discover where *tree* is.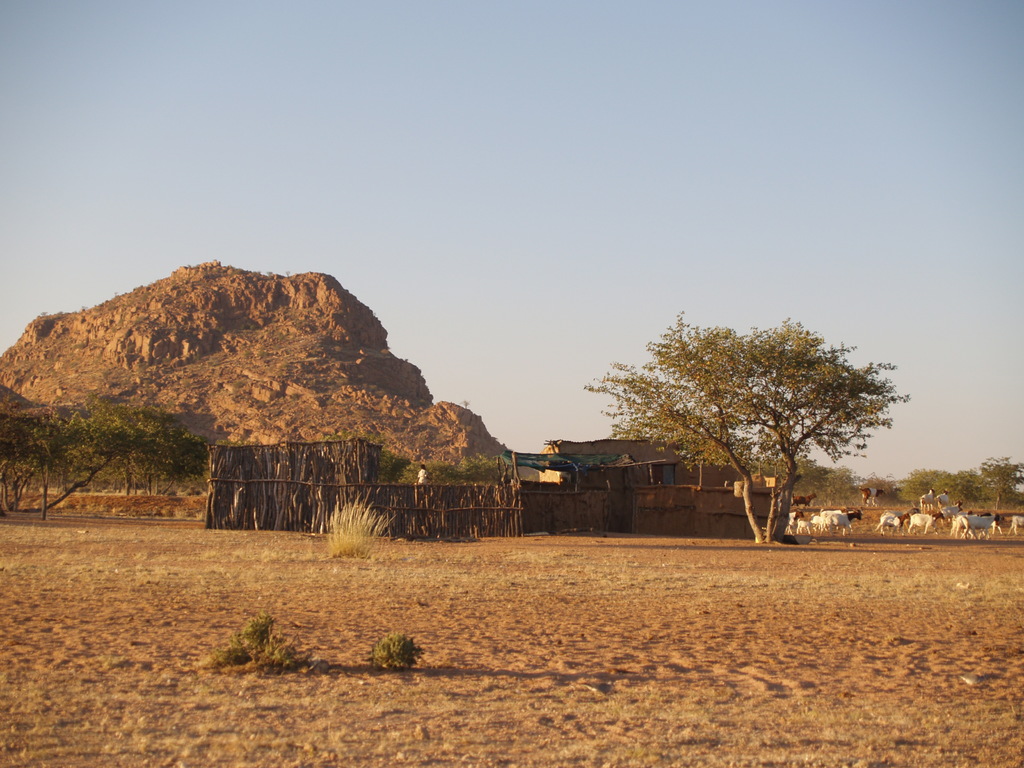
Discovered at region(373, 447, 523, 490).
